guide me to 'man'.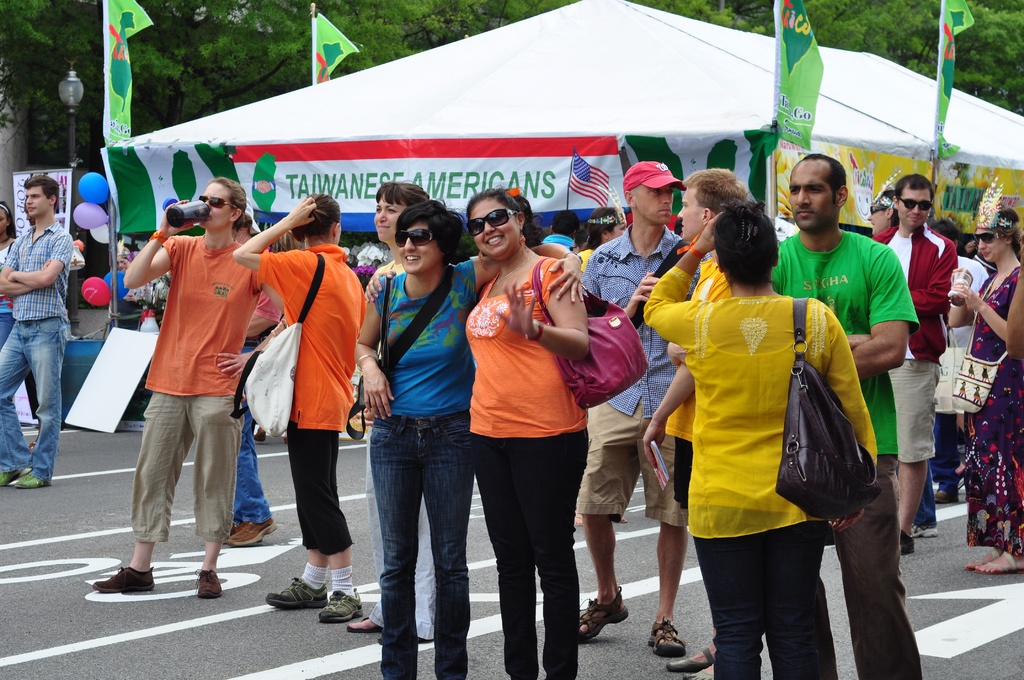
Guidance: detection(643, 165, 751, 679).
